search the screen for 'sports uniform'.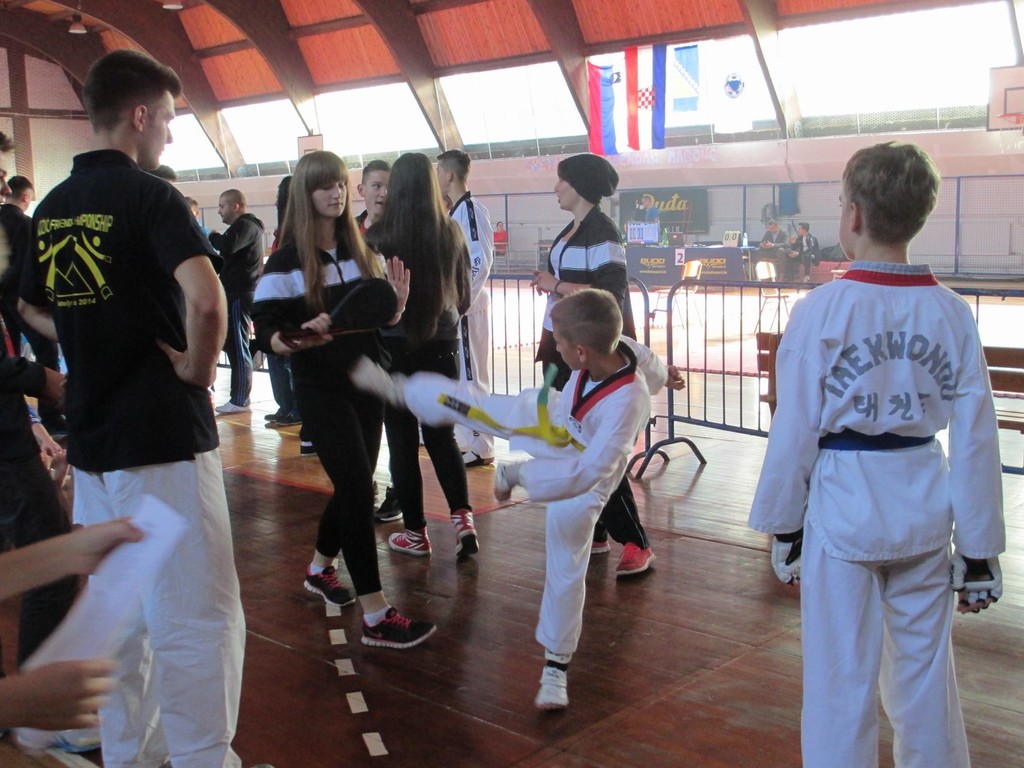
Found at BBox(447, 191, 497, 465).
